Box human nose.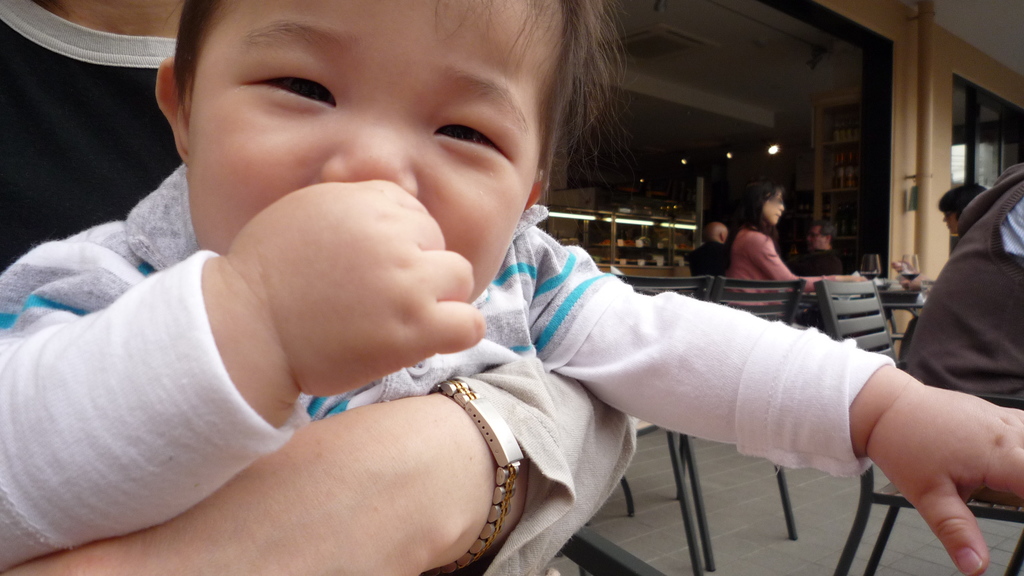
[left=944, top=213, right=948, bottom=225].
